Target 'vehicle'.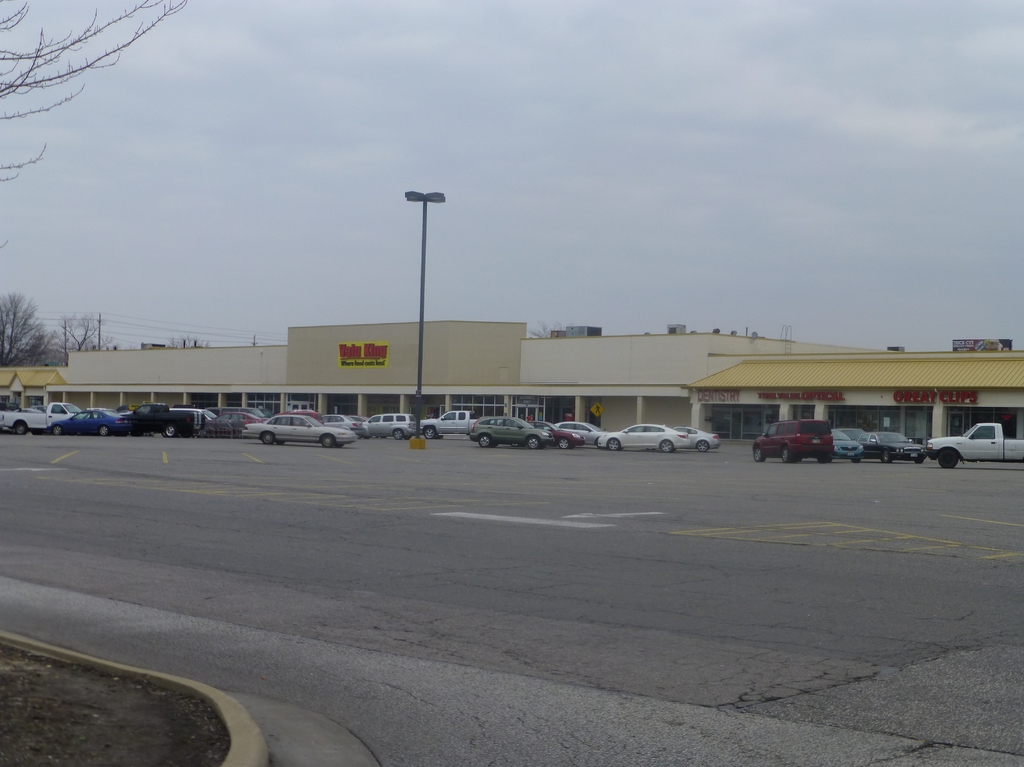
Target region: (x1=209, y1=405, x2=264, y2=420).
